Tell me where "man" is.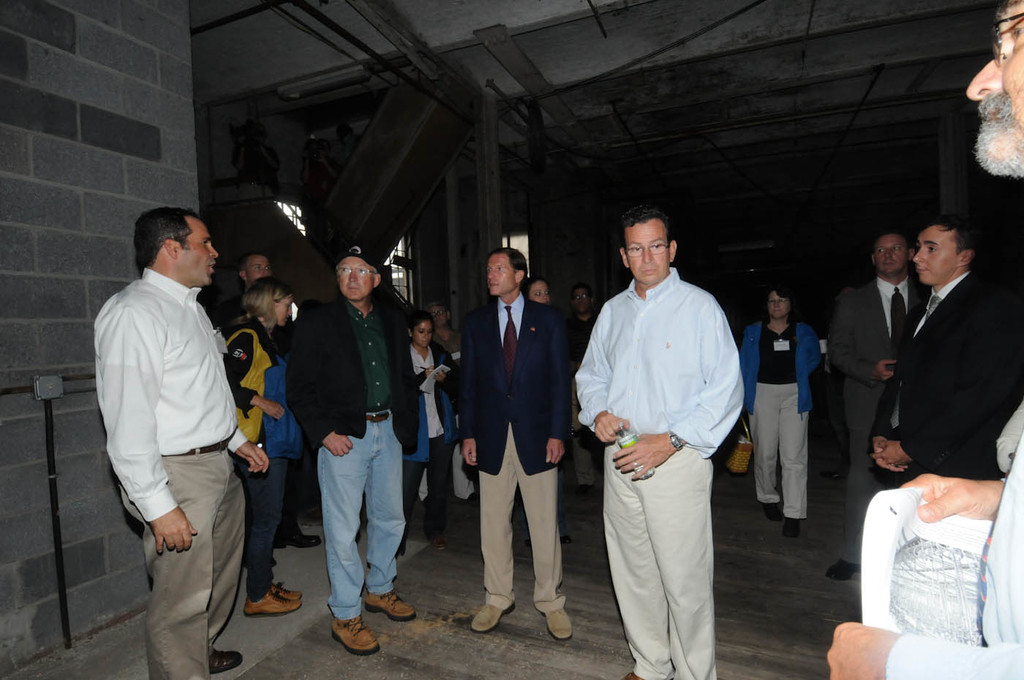
"man" is at bbox=[570, 205, 742, 679].
